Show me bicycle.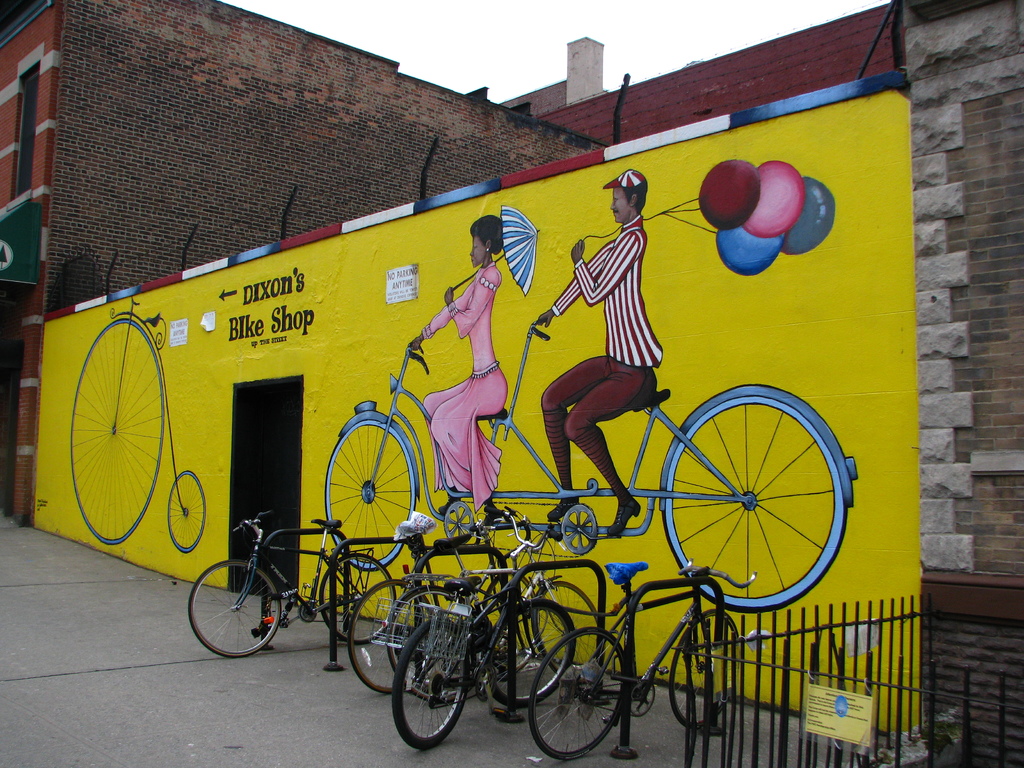
bicycle is here: 382,503,585,757.
